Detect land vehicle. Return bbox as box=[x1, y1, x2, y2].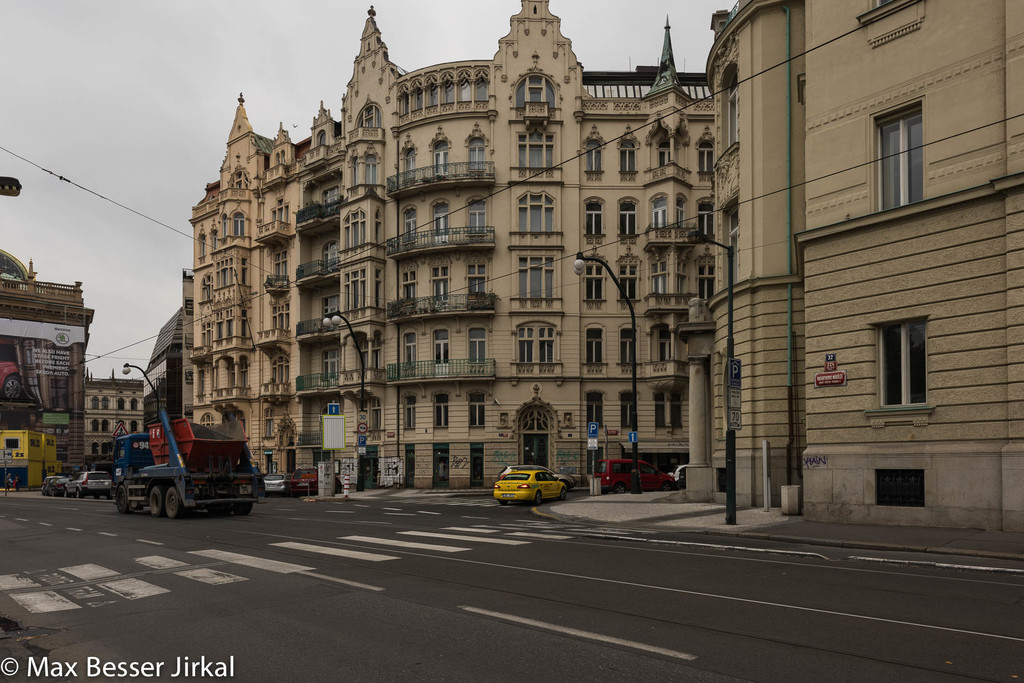
box=[0, 357, 25, 403].
